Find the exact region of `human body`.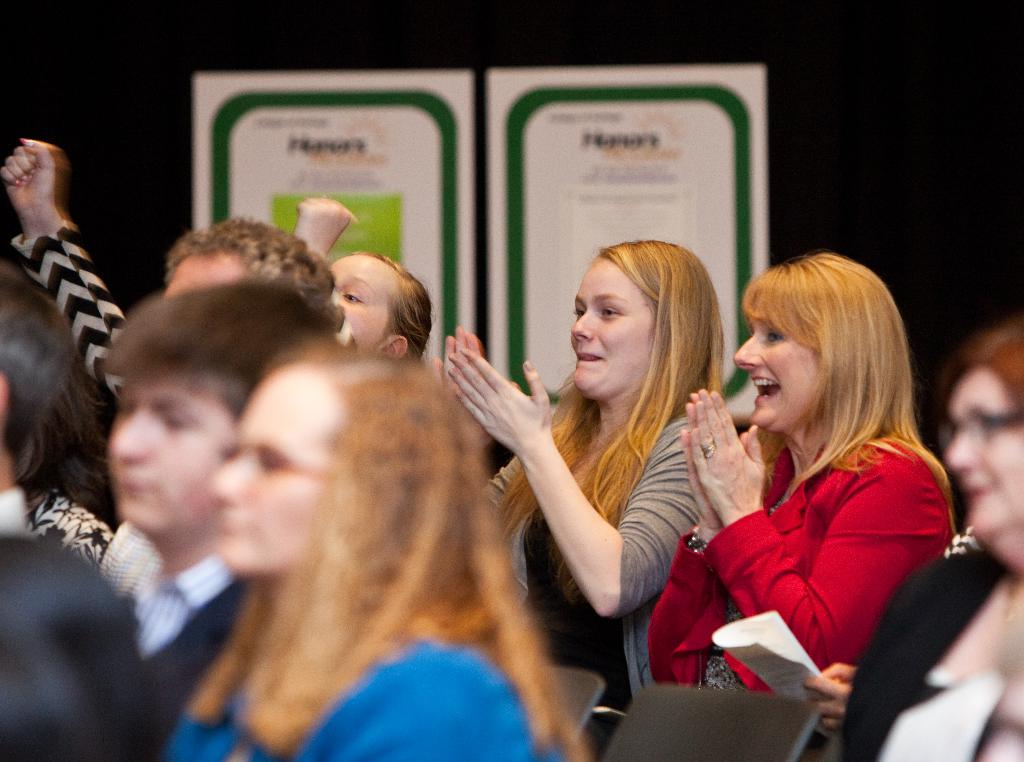
Exact region: 4 138 138 401.
